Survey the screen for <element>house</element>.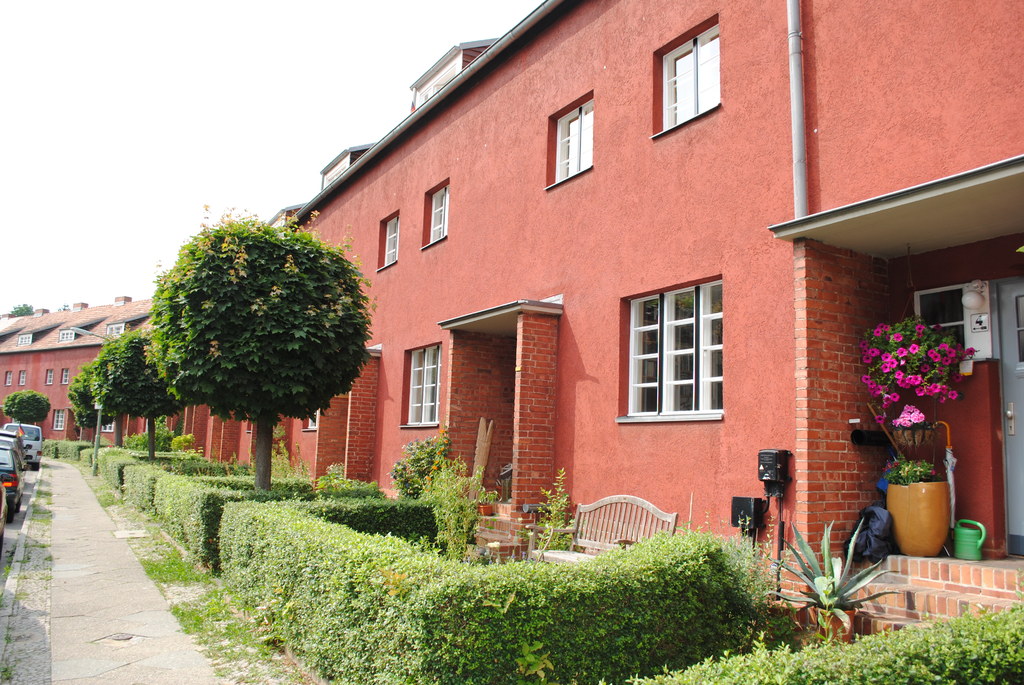
Survey found: <bbox>166, 0, 1023, 636</bbox>.
